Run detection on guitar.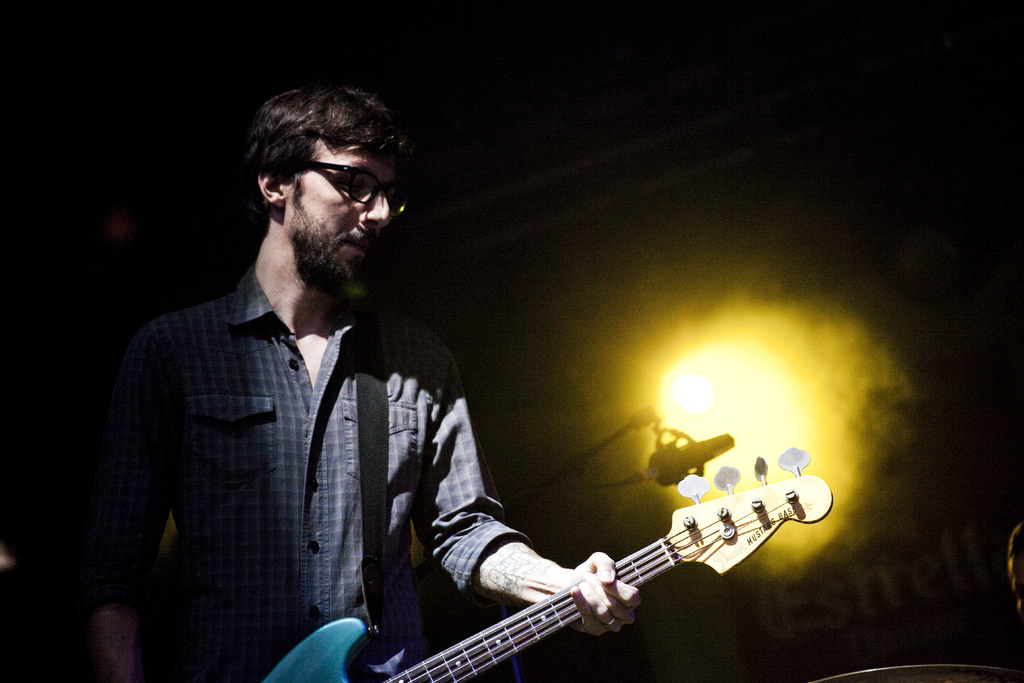
Result: [left=257, top=445, right=836, bottom=682].
